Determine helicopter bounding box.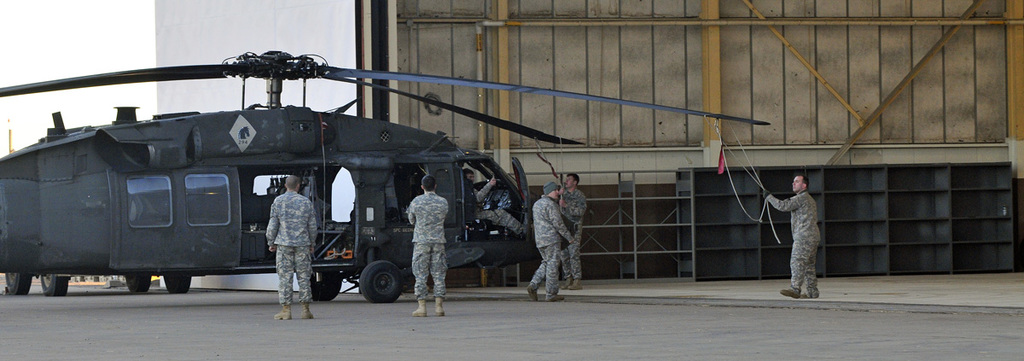
Determined: x1=0, y1=47, x2=770, y2=304.
